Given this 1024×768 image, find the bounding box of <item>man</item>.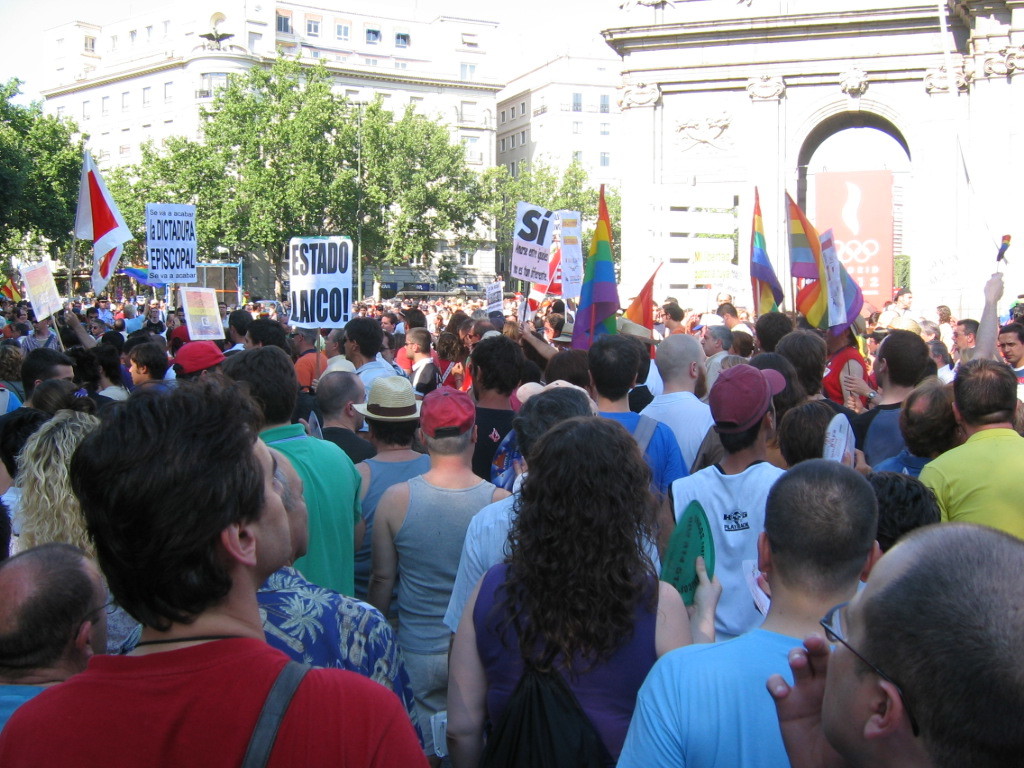
l=110, t=315, r=136, b=340.
